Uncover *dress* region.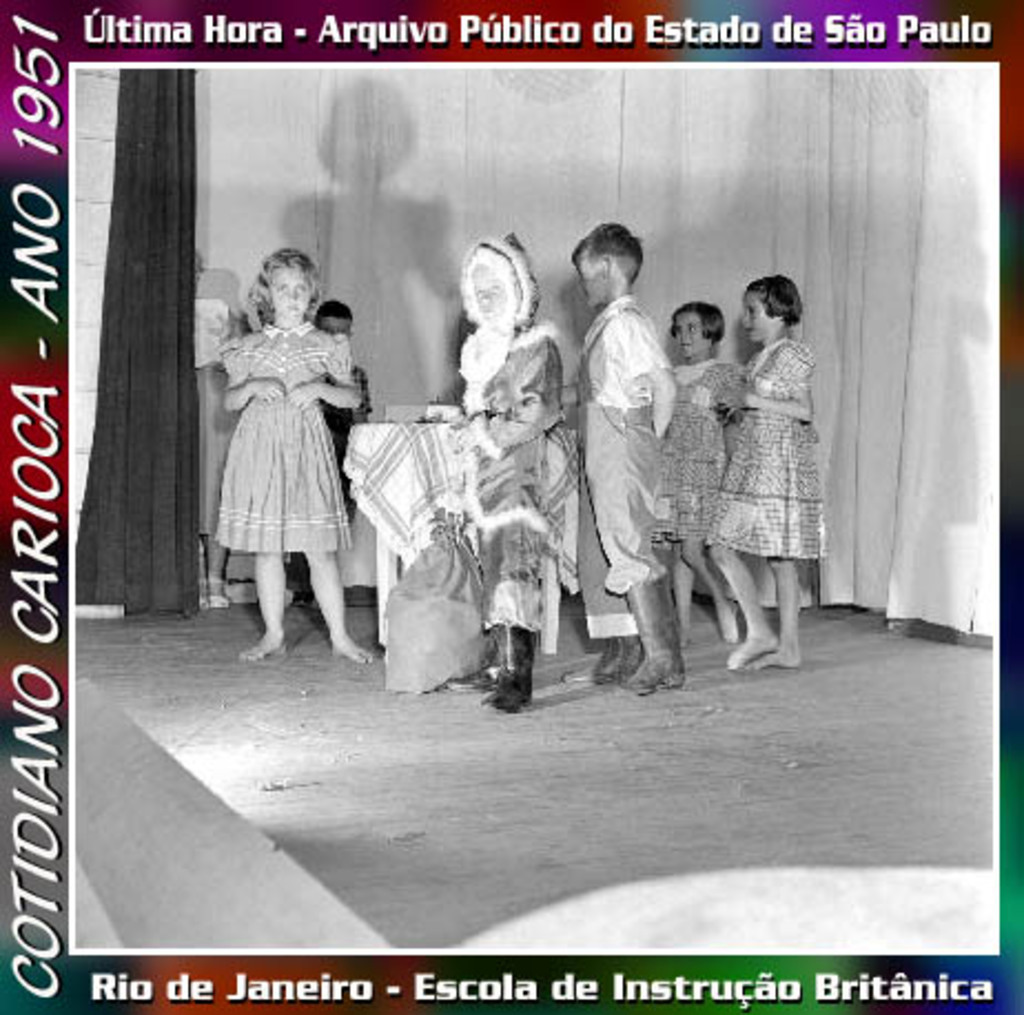
Uncovered: <region>661, 355, 743, 543</region>.
